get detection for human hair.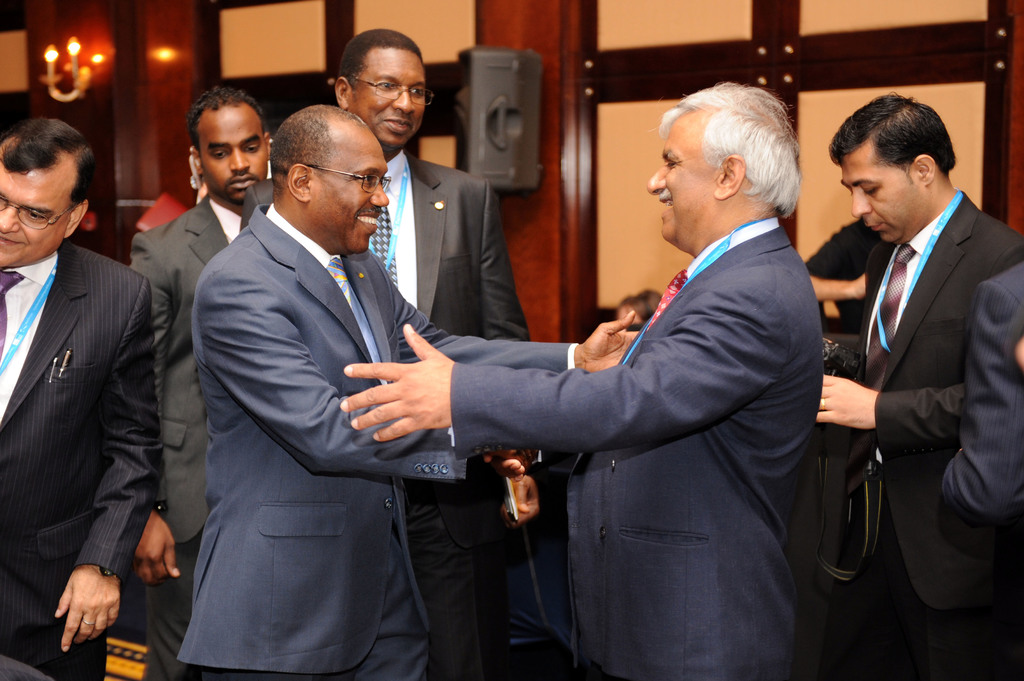
Detection: 186/86/264/152.
